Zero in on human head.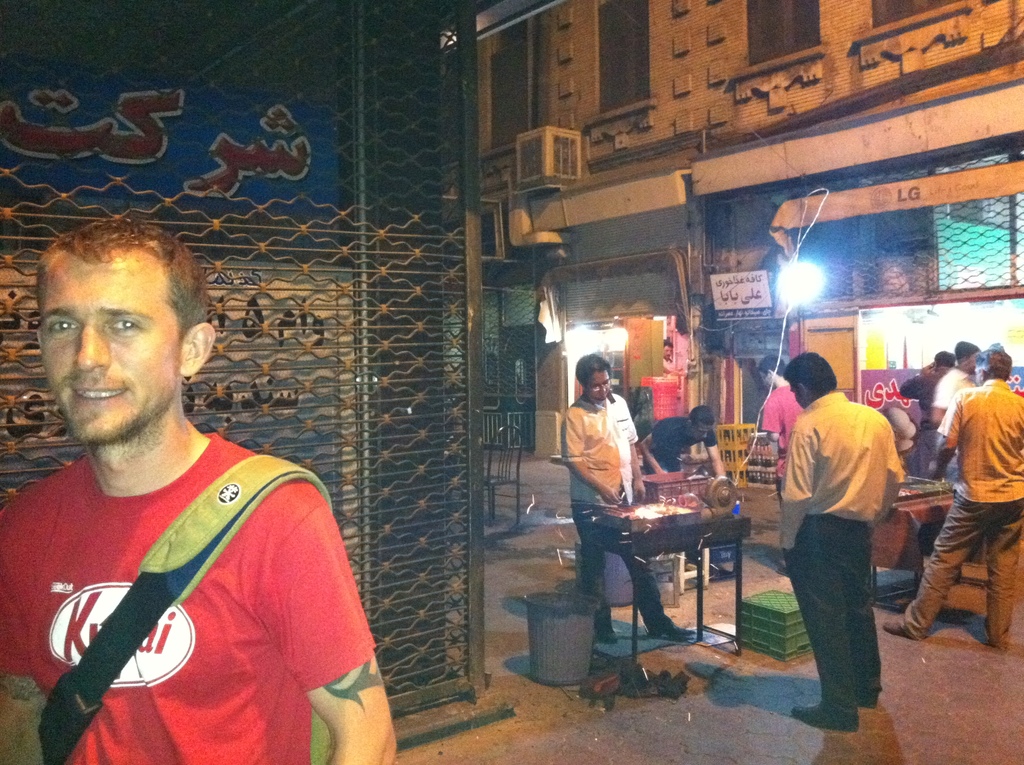
Zeroed in: {"x1": 786, "y1": 351, "x2": 832, "y2": 407}.
